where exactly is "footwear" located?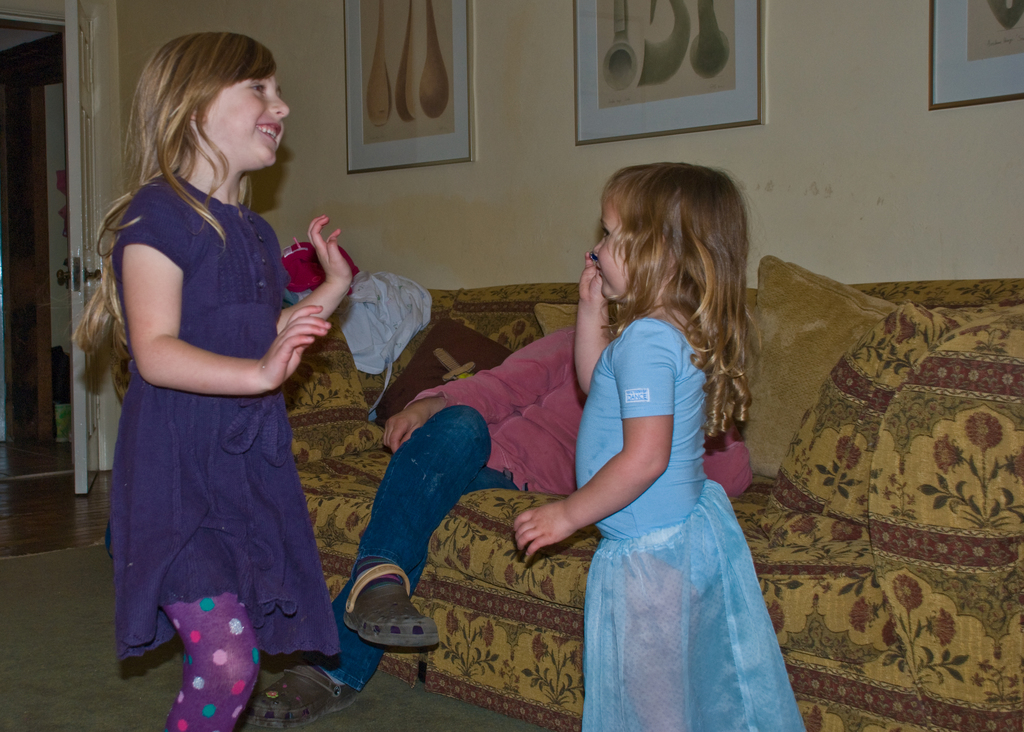
Its bounding box is bbox=(240, 657, 364, 731).
